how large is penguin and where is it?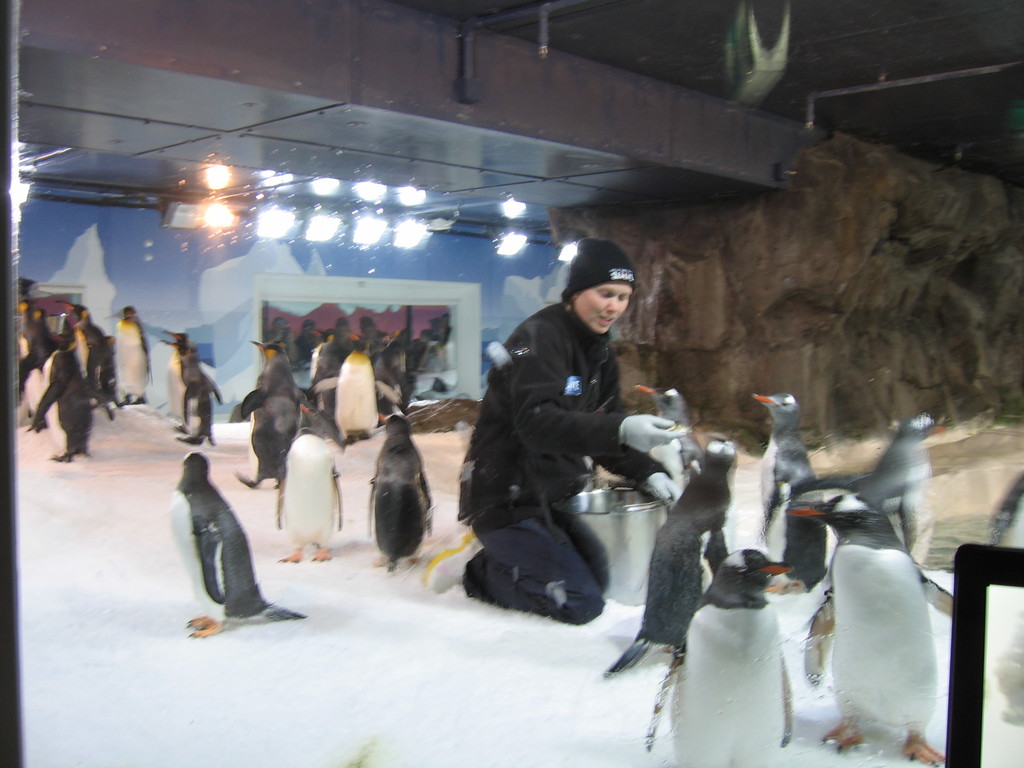
Bounding box: box=[29, 333, 88, 460].
